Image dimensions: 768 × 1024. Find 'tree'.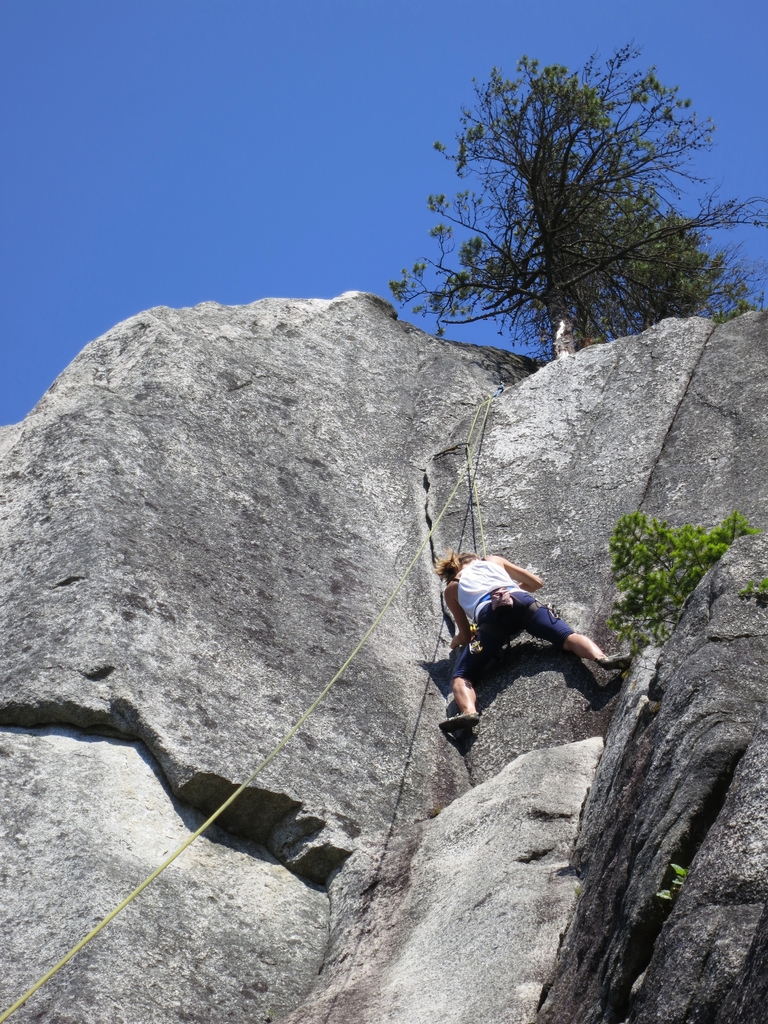
[378, 20, 767, 369].
